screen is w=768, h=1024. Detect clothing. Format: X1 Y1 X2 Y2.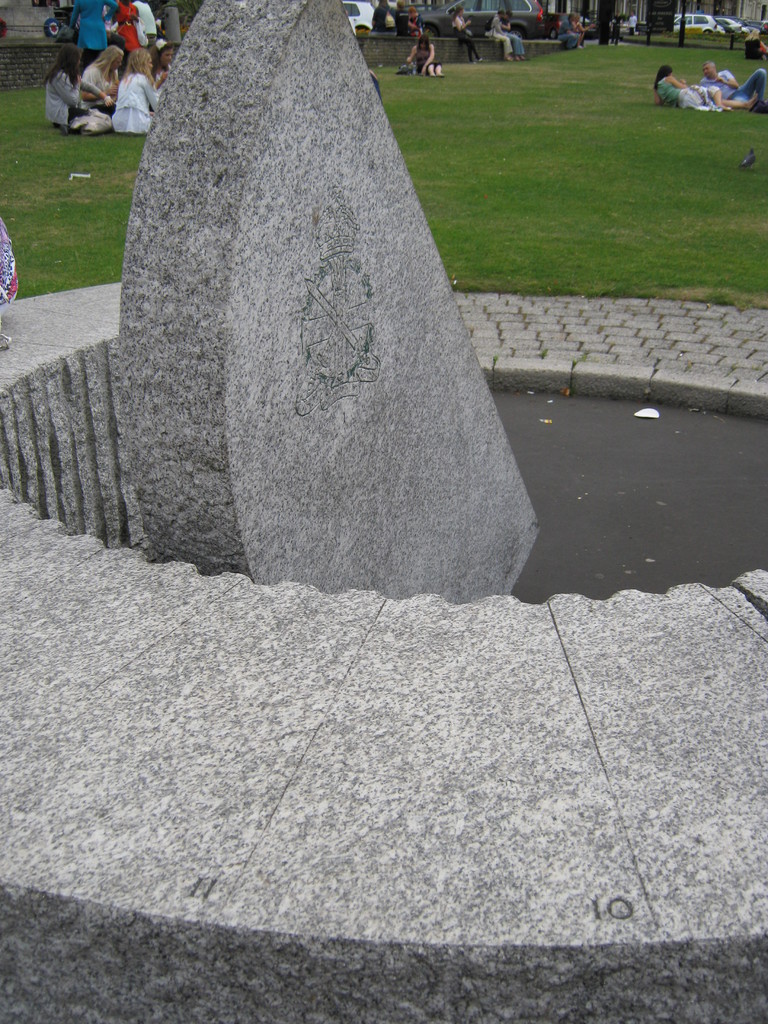
69 0 116 68.
